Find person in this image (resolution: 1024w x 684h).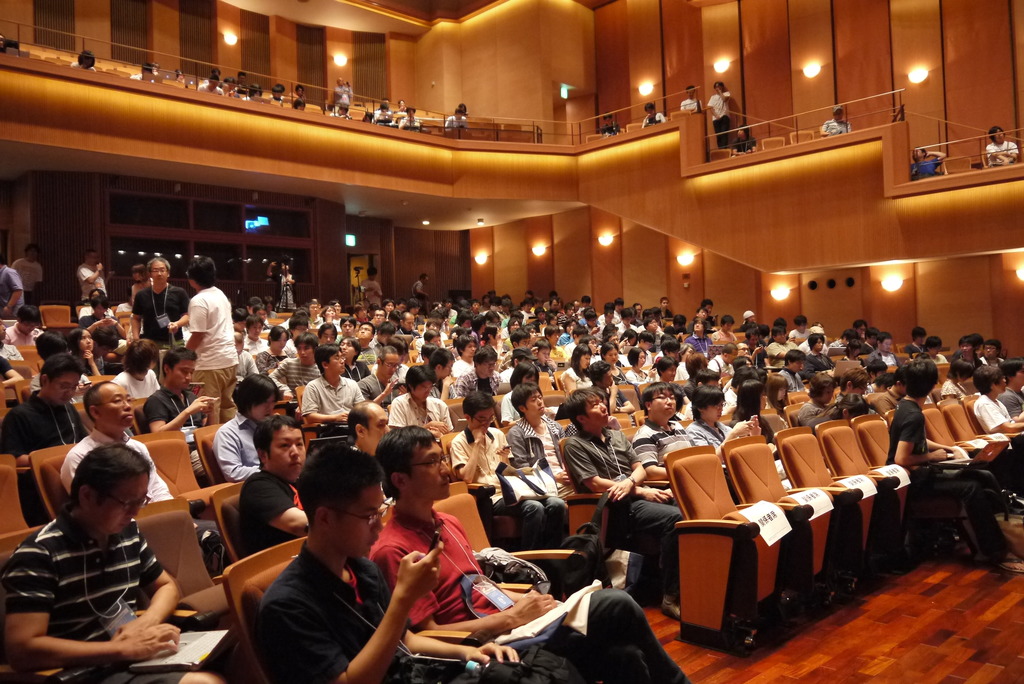
(x1=801, y1=334, x2=834, y2=370).
